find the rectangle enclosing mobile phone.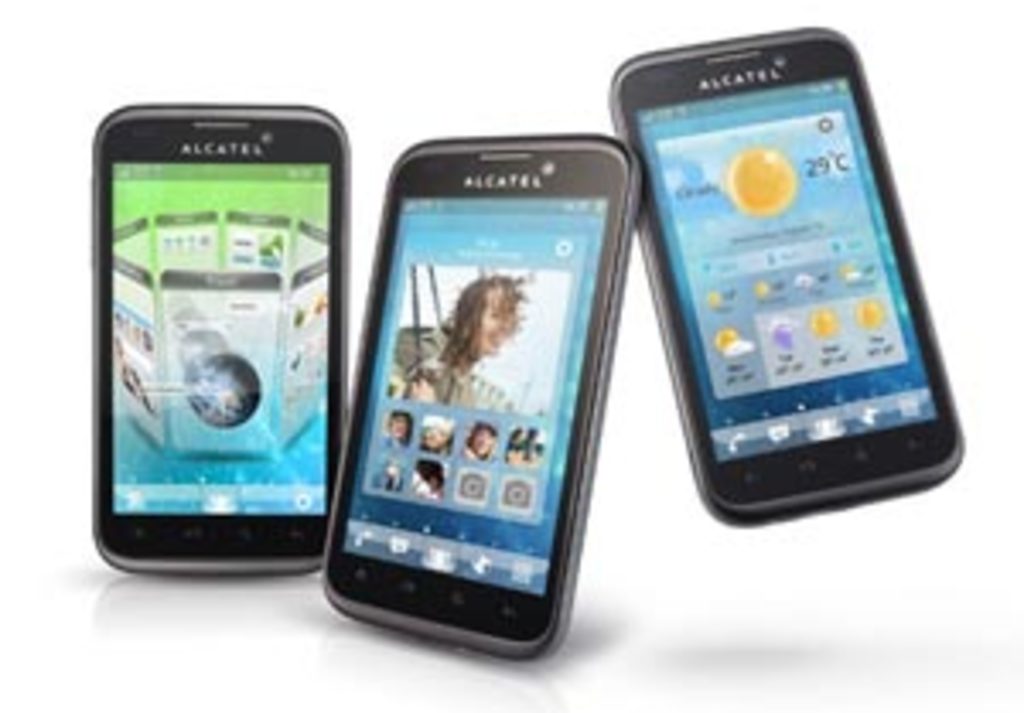
pyautogui.locateOnScreen(314, 123, 649, 669).
